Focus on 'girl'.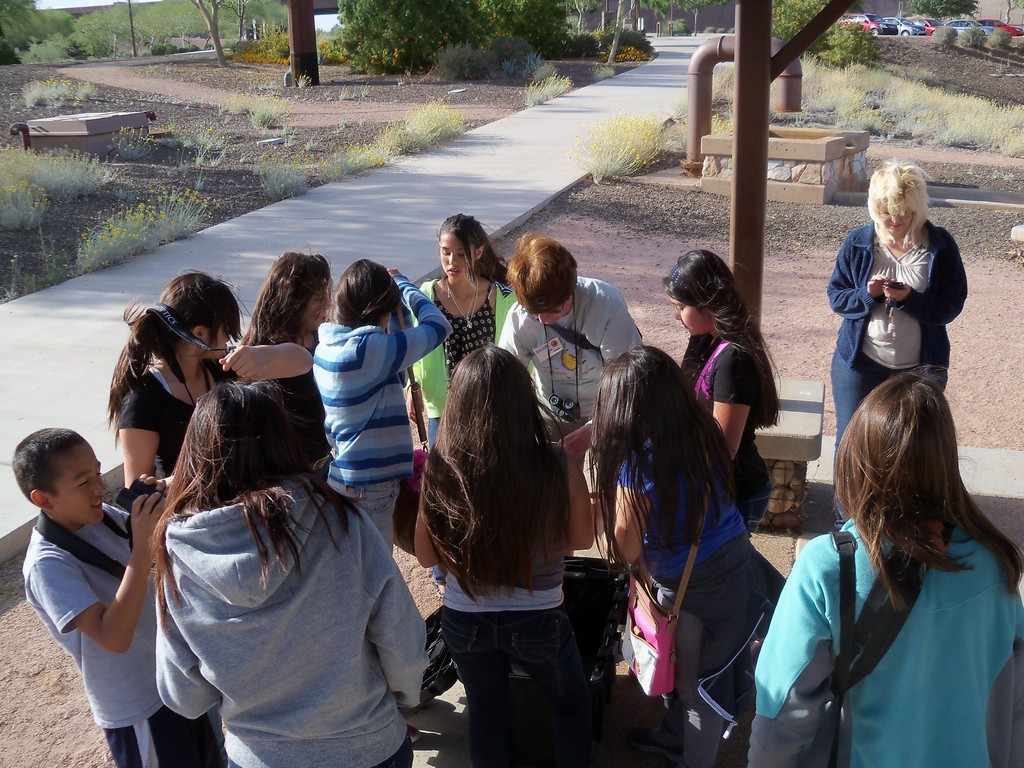
Focused at <region>238, 257, 333, 400</region>.
